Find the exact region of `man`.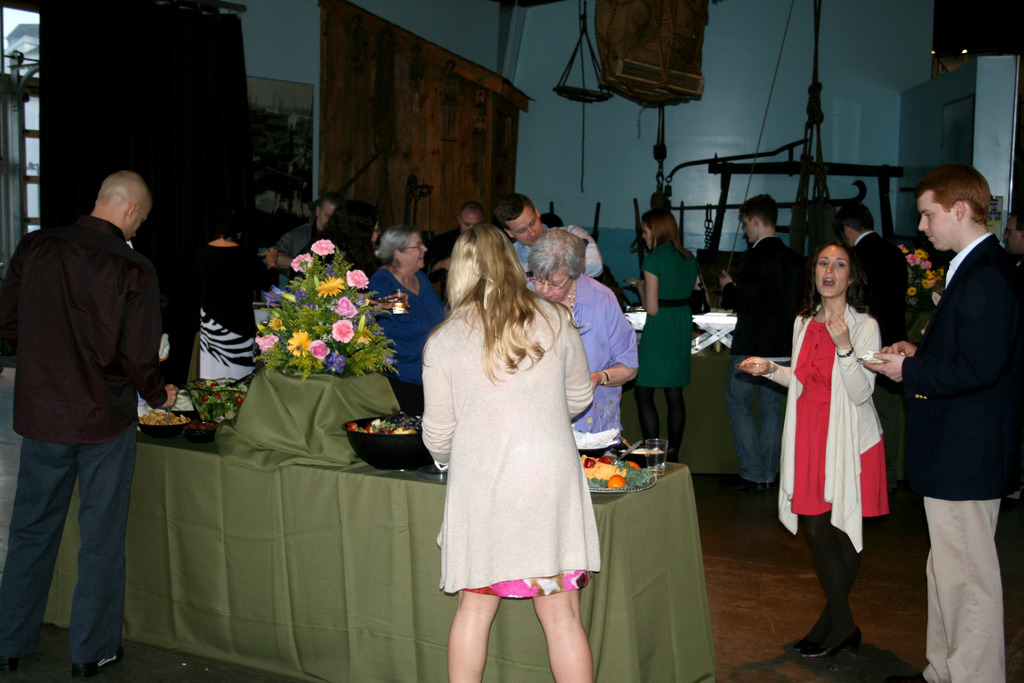
Exact region: (862,161,1023,682).
